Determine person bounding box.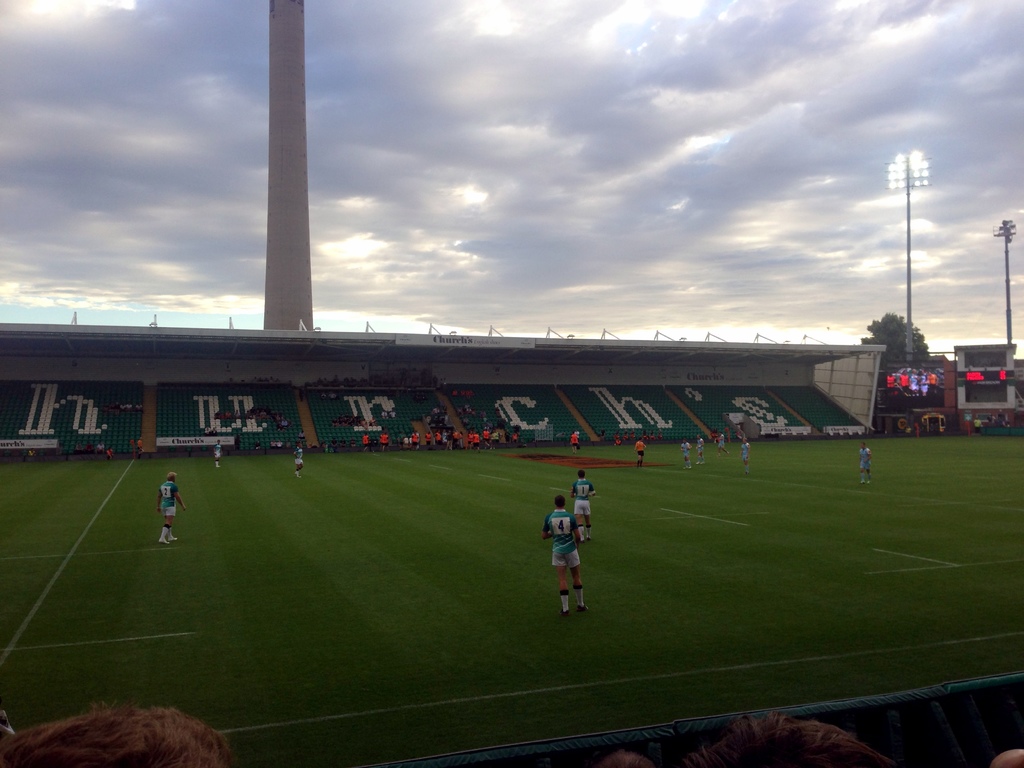
Determined: bbox=(211, 436, 225, 467).
